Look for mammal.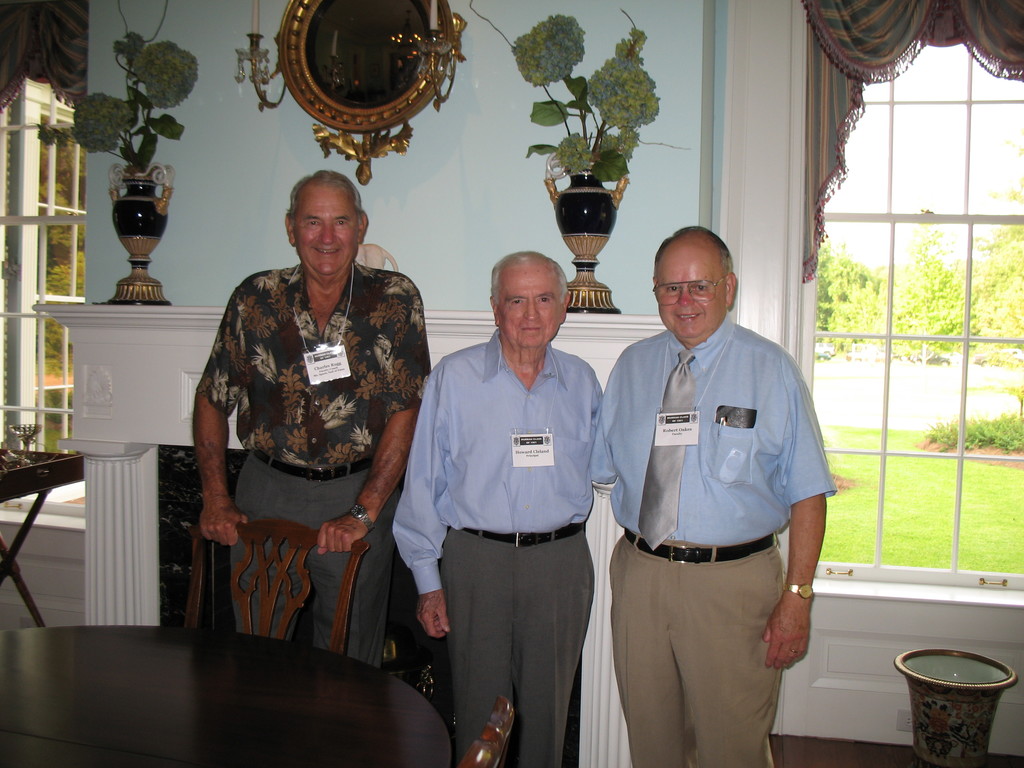
Found: left=188, top=168, right=432, bottom=675.
